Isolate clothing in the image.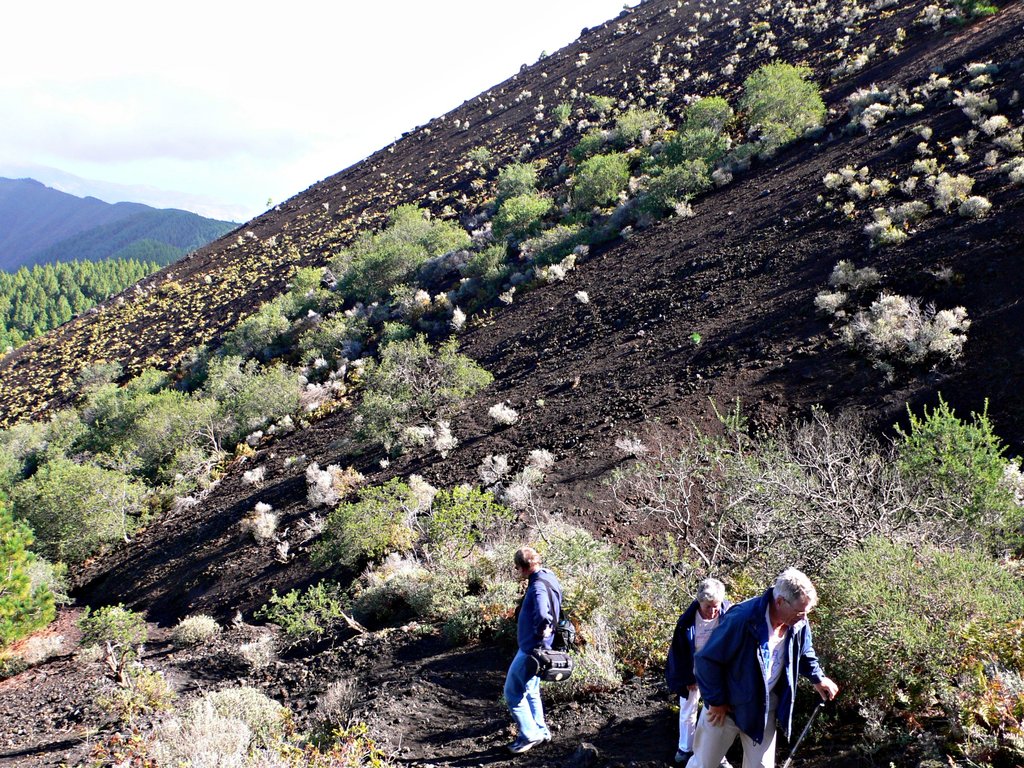
Isolated region: {"left": 664, "top": 598, "right": 734, "bottom": 751}.
